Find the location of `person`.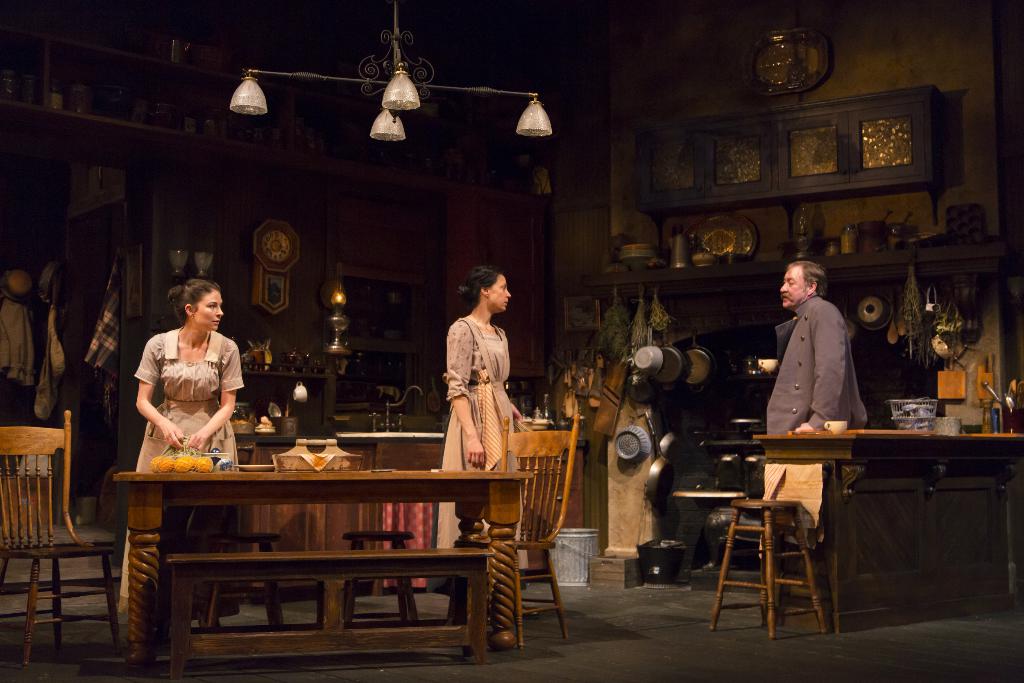
Location: region(132, 272, 244, 632).
